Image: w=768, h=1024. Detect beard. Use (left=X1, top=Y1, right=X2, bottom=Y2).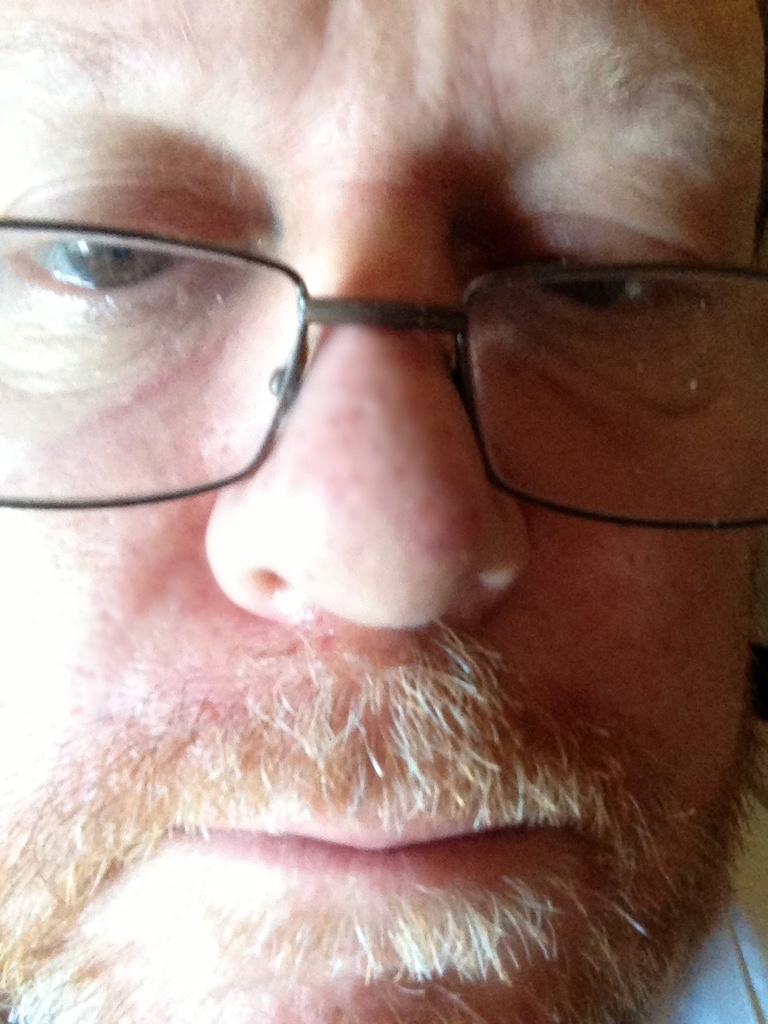
(left=0, top=725, right=758, bottom=1023).
